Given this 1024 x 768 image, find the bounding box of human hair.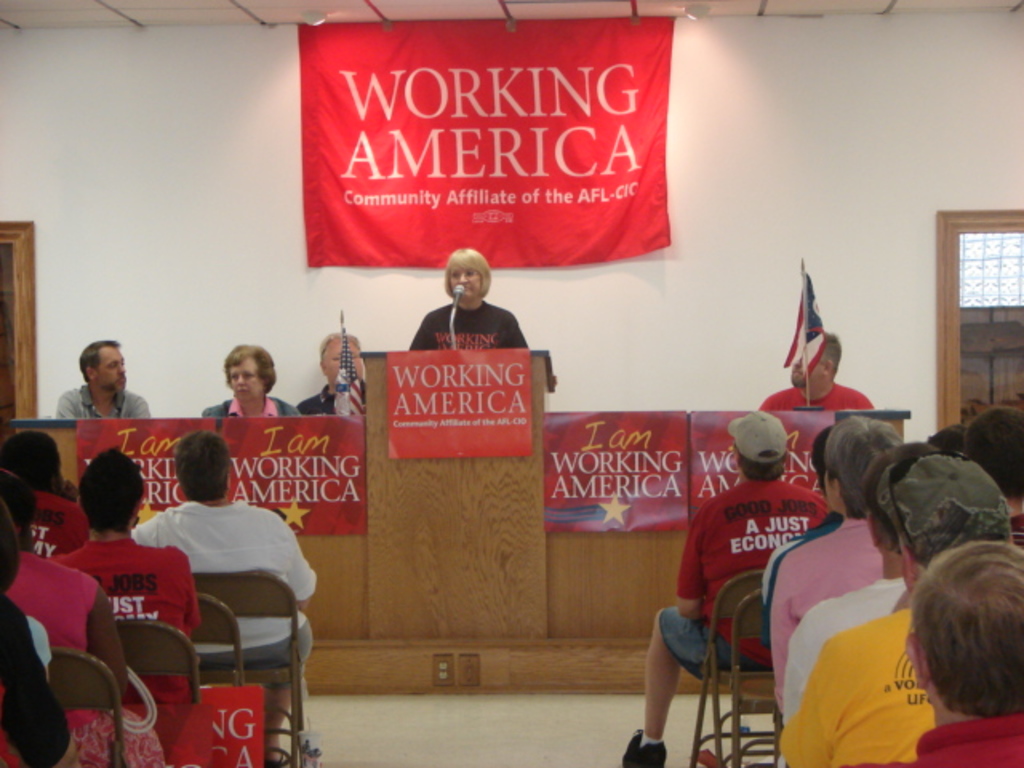
left=77, top=448, right=146, bottom=533.
